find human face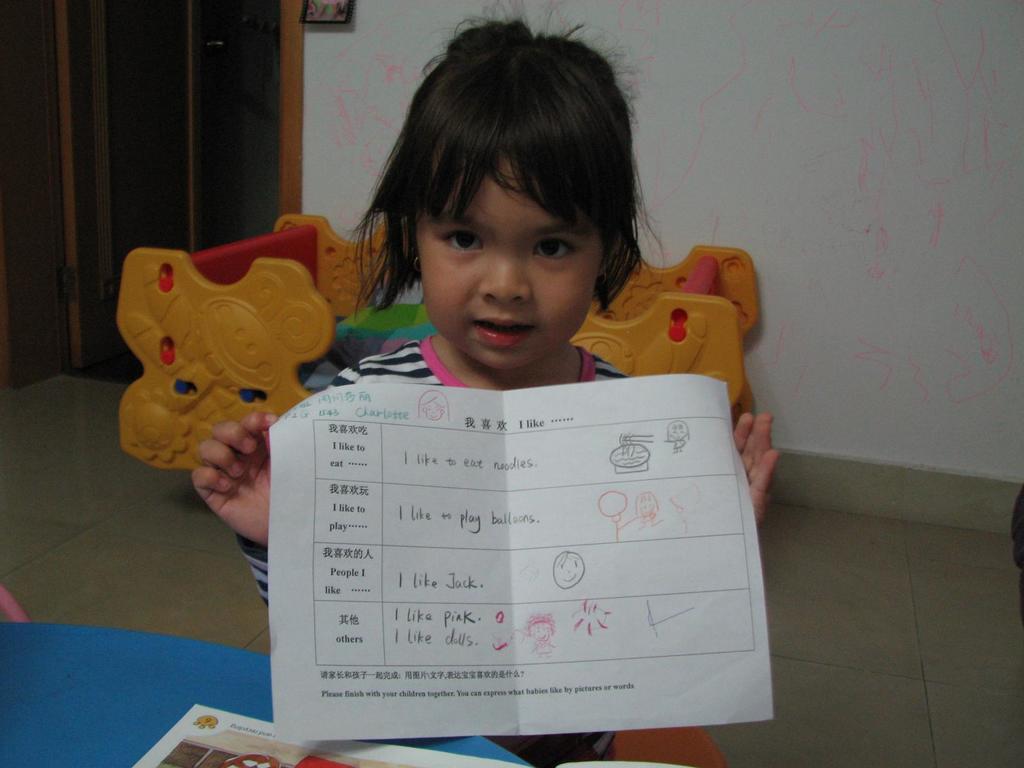
BBox(415, 156, 603, 371)
